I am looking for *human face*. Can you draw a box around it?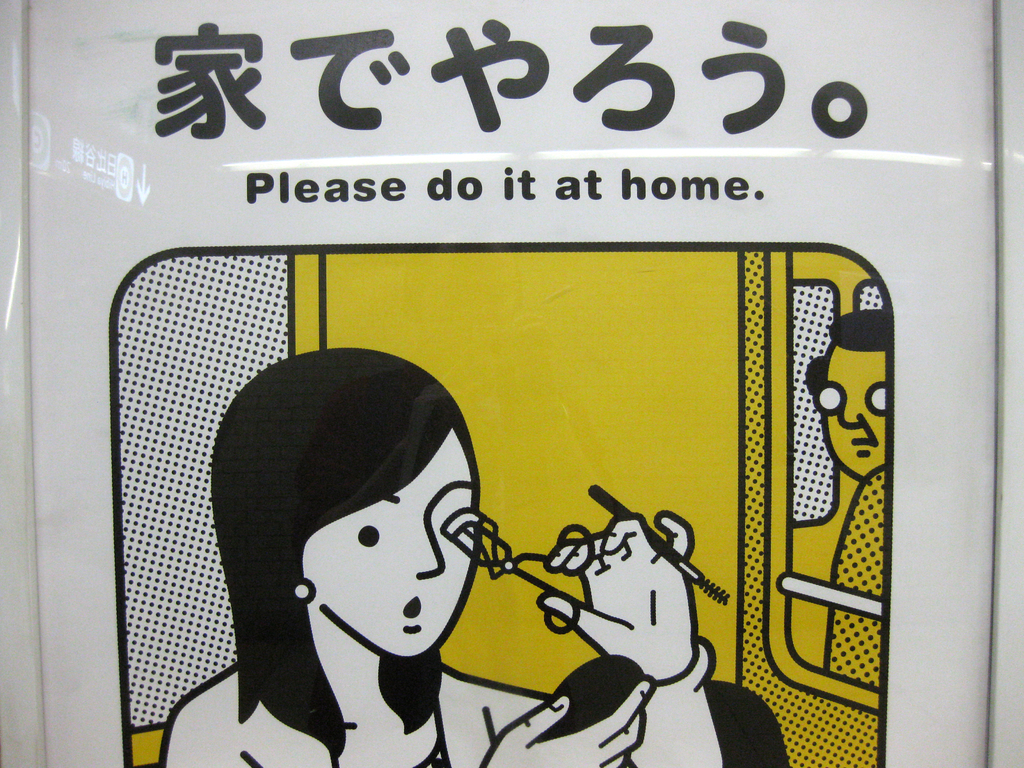
Sure, the bounding box is [left=301, top=430, right=477, bottom=659].
